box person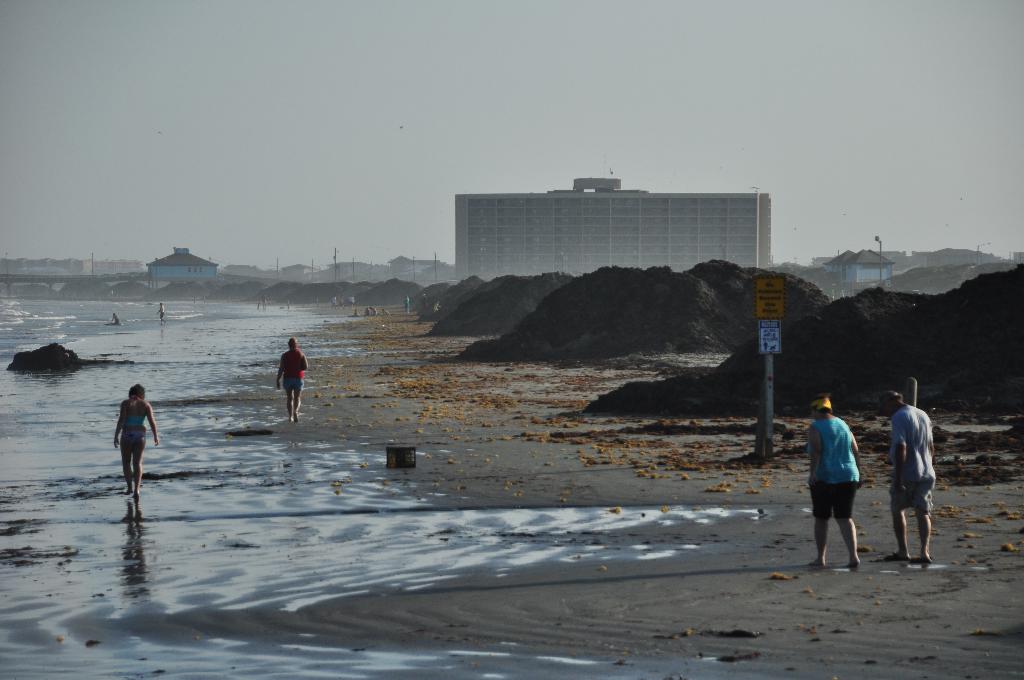
crop(340, 295, 343, 304)
